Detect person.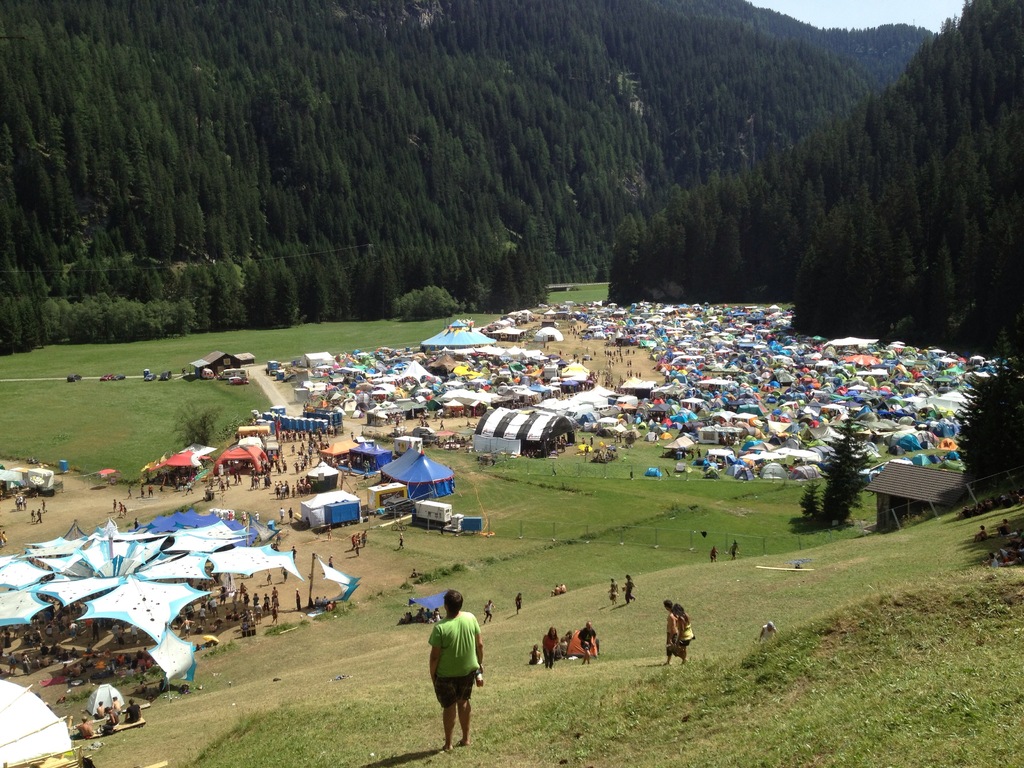
Detected at rect(291, 544, 300, 561).
